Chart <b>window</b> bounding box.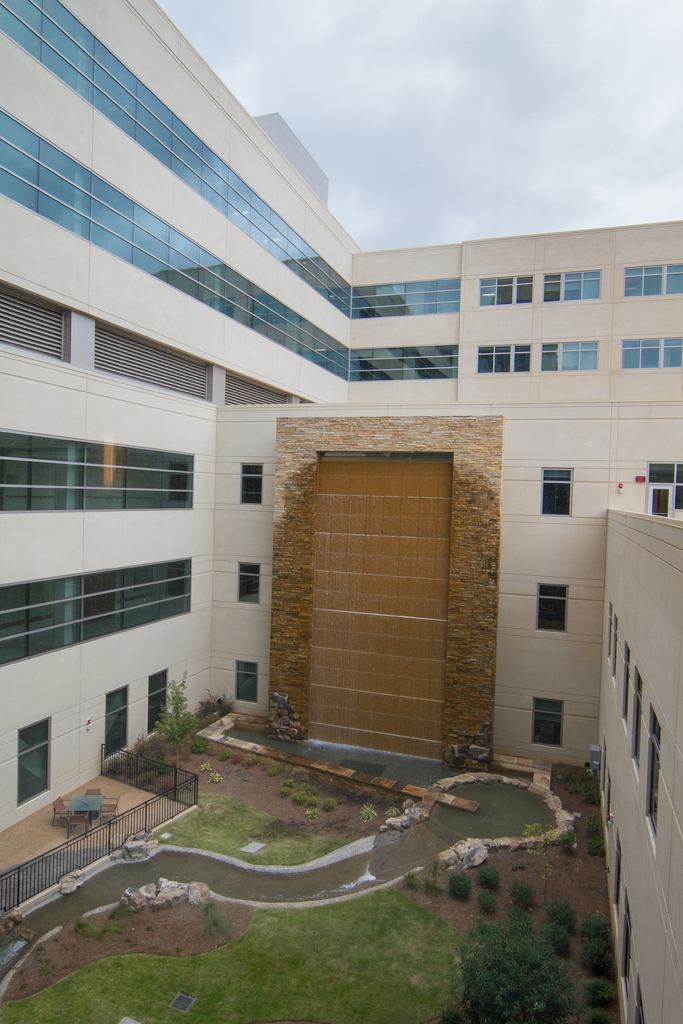
Charted: BBox(623, 333, 682, 369).
